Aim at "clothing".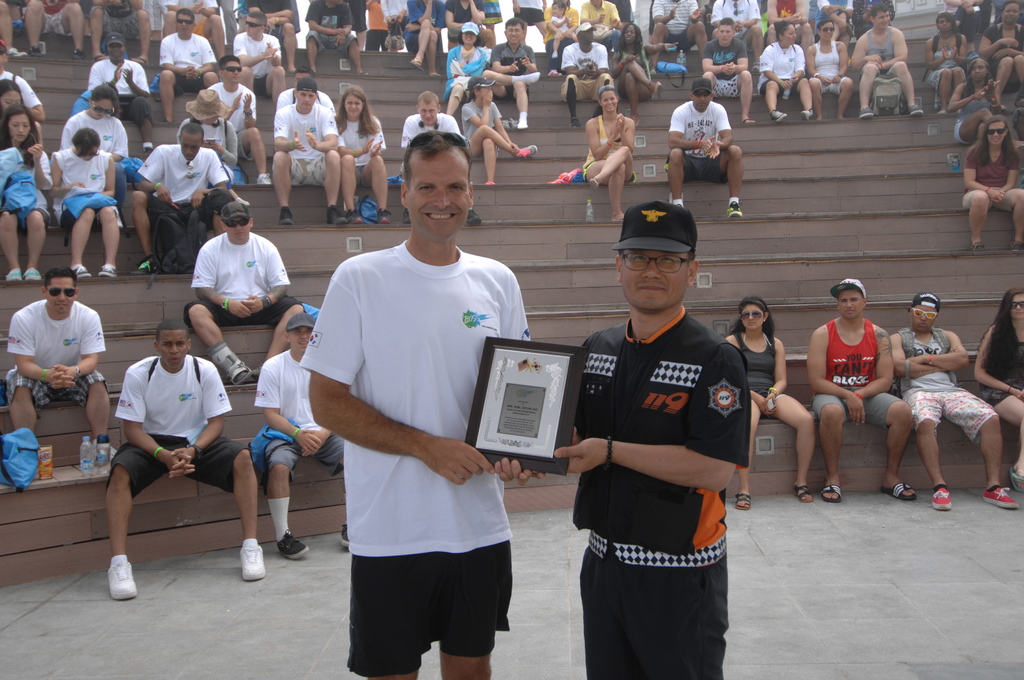
Aimed at select_region(902, 326, 998, 446).
